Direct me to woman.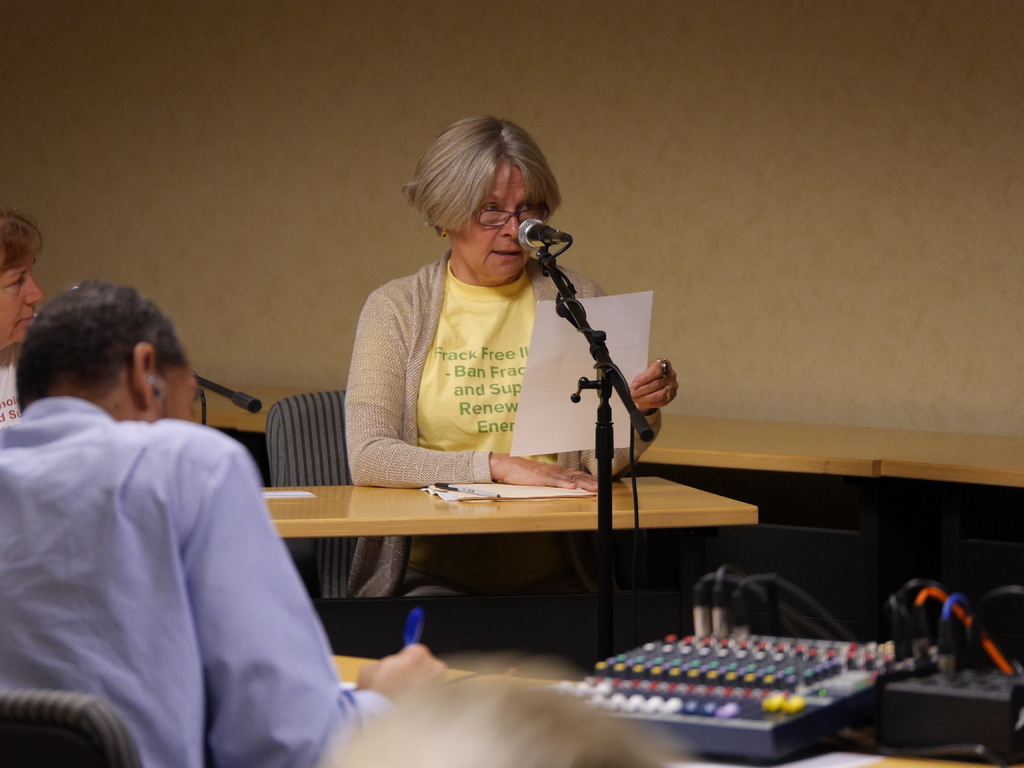
Direction: region(317, 113, 650, 534).
